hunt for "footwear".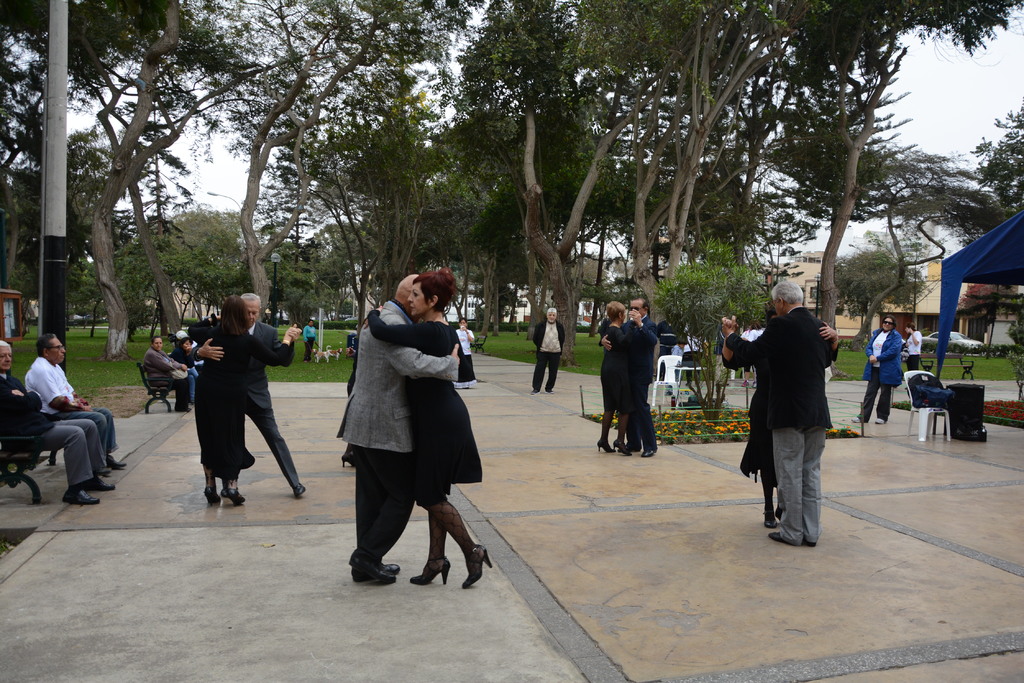
Hunted down at [462,543,493,595].
